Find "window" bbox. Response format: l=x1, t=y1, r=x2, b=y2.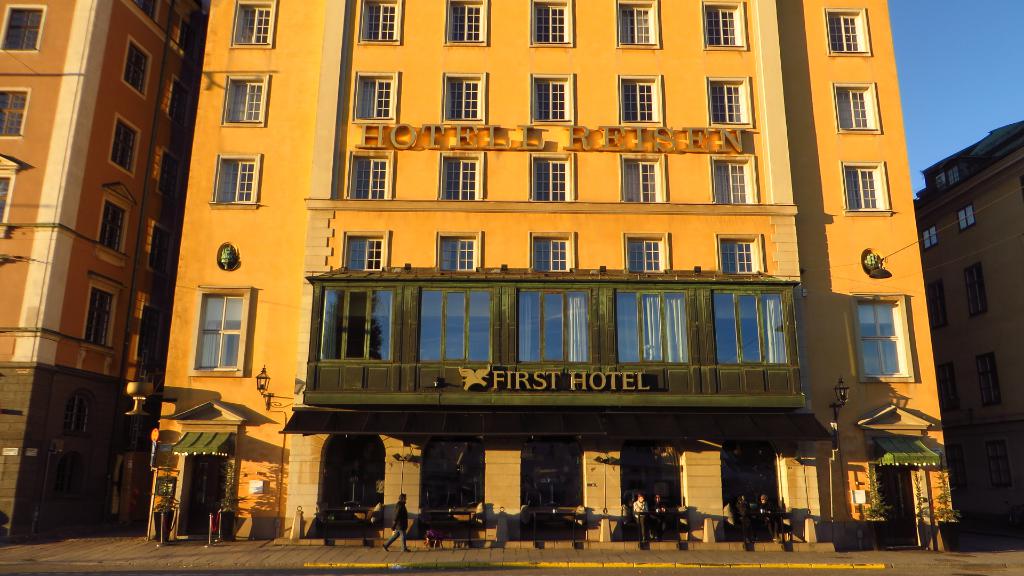
l=190, t=285, r=250, b=378.
